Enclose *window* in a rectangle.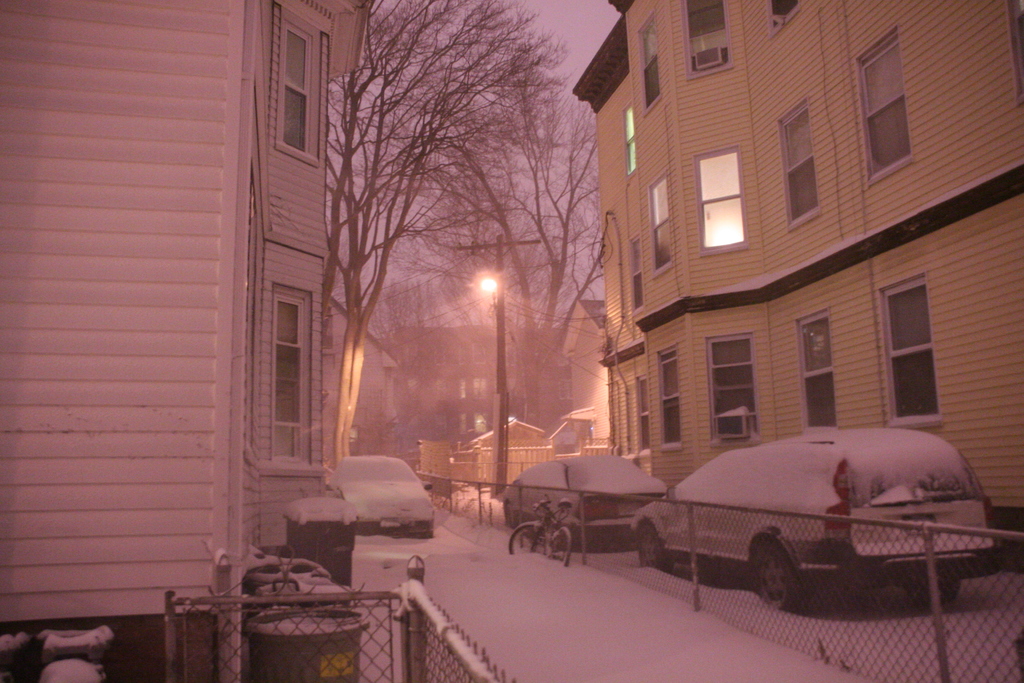
crop(758, 0, 806, 40).
